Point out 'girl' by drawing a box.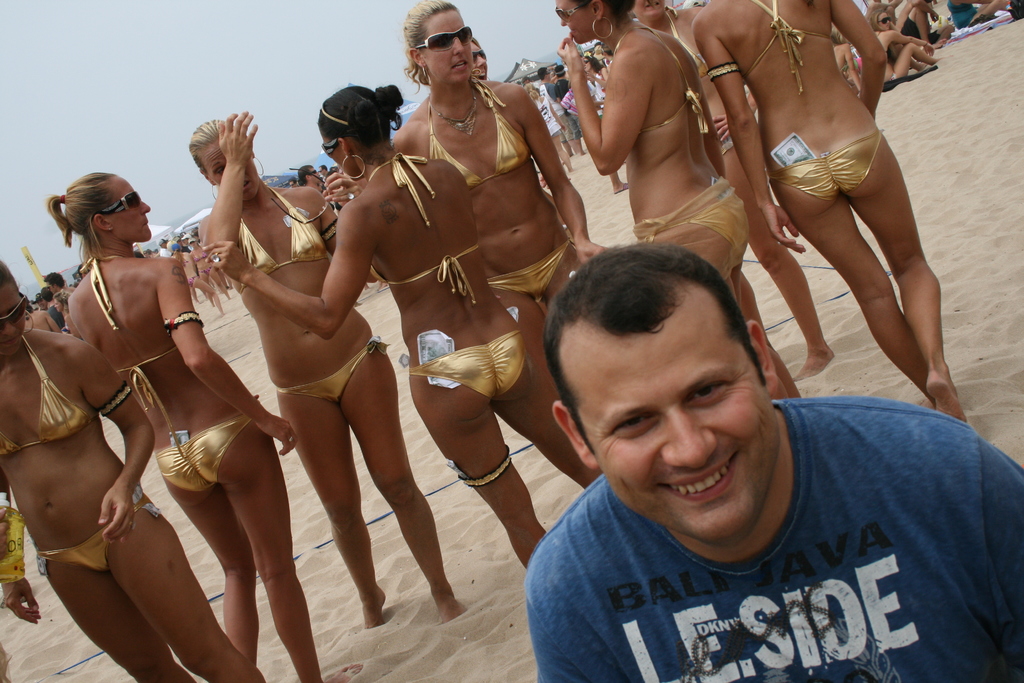
630/0/837/386.
